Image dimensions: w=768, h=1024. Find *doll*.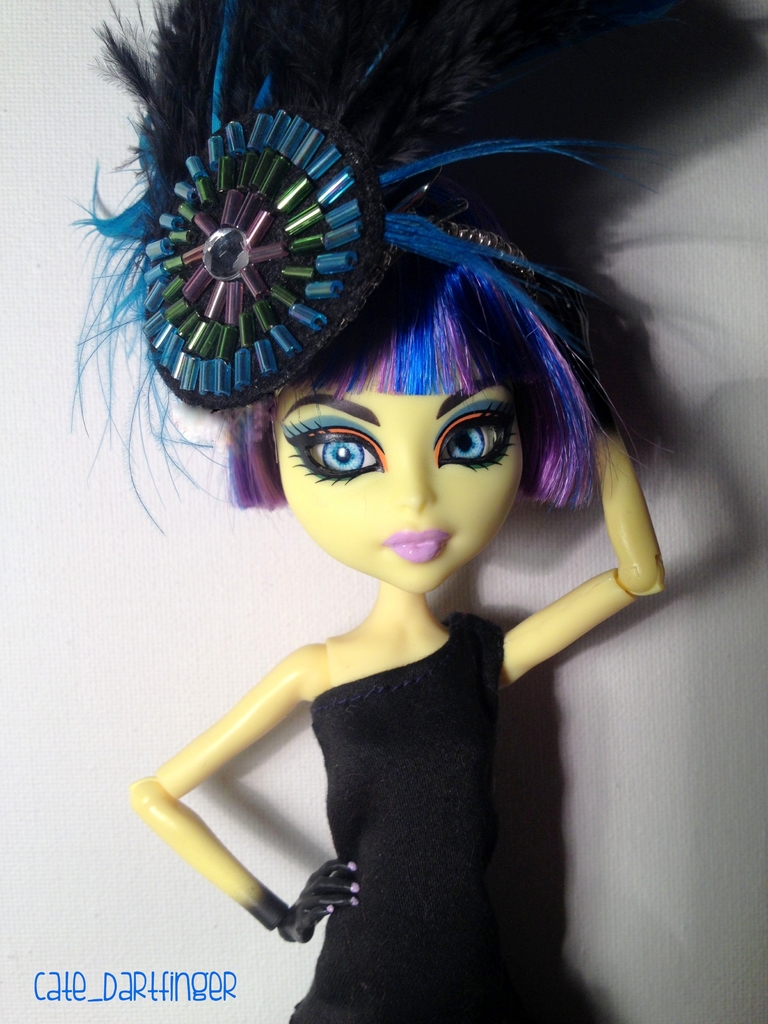
[x1=76, y1=91, x2=694, y2=1021].
